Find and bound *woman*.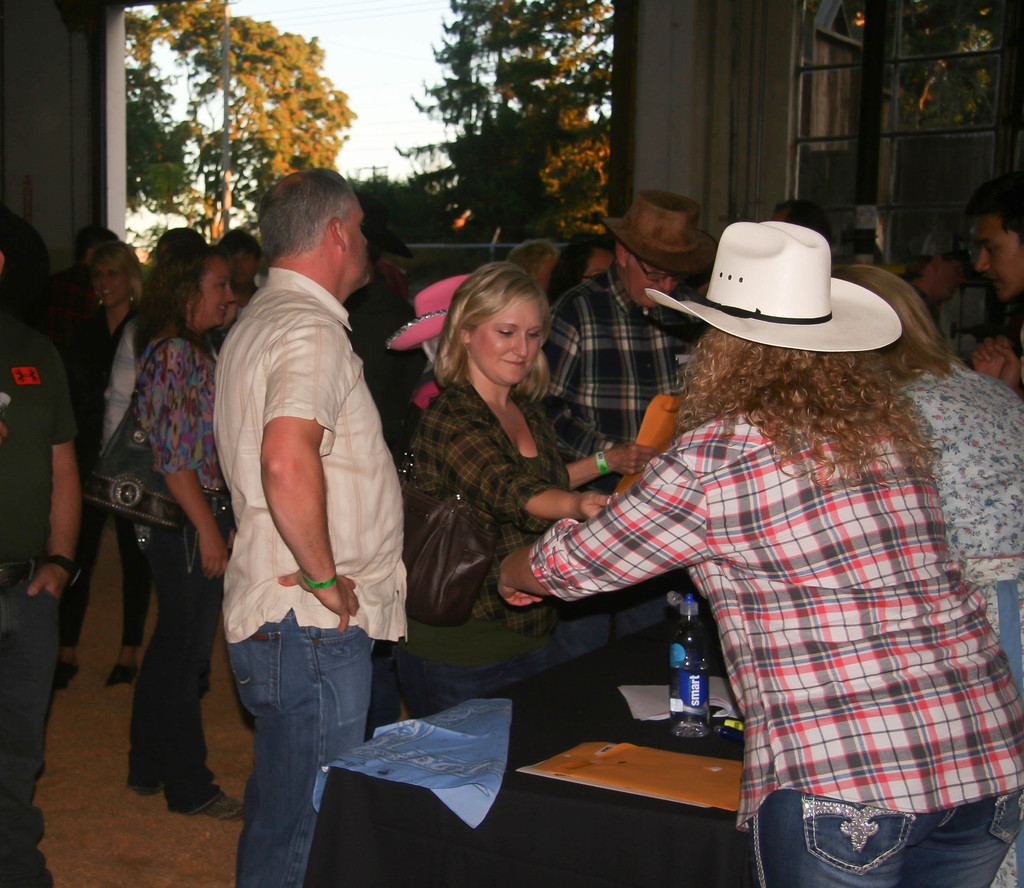
Bound: bbox=(49, 241, 148, 690).
